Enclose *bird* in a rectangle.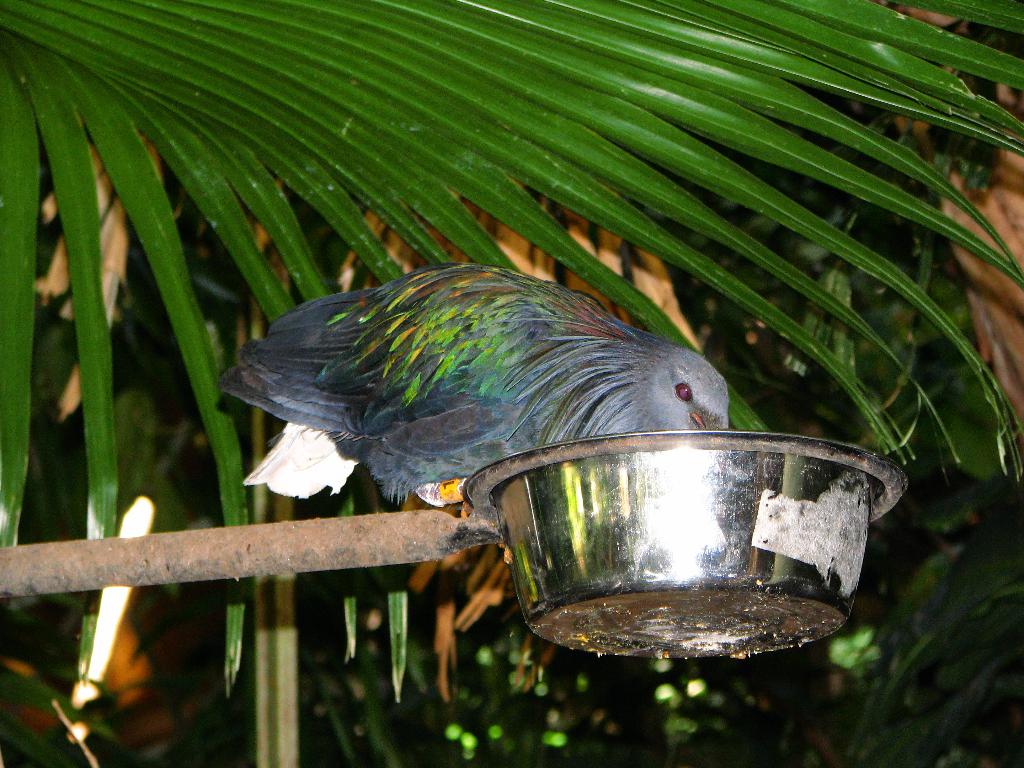
detection(201, 251, 781, 589).
